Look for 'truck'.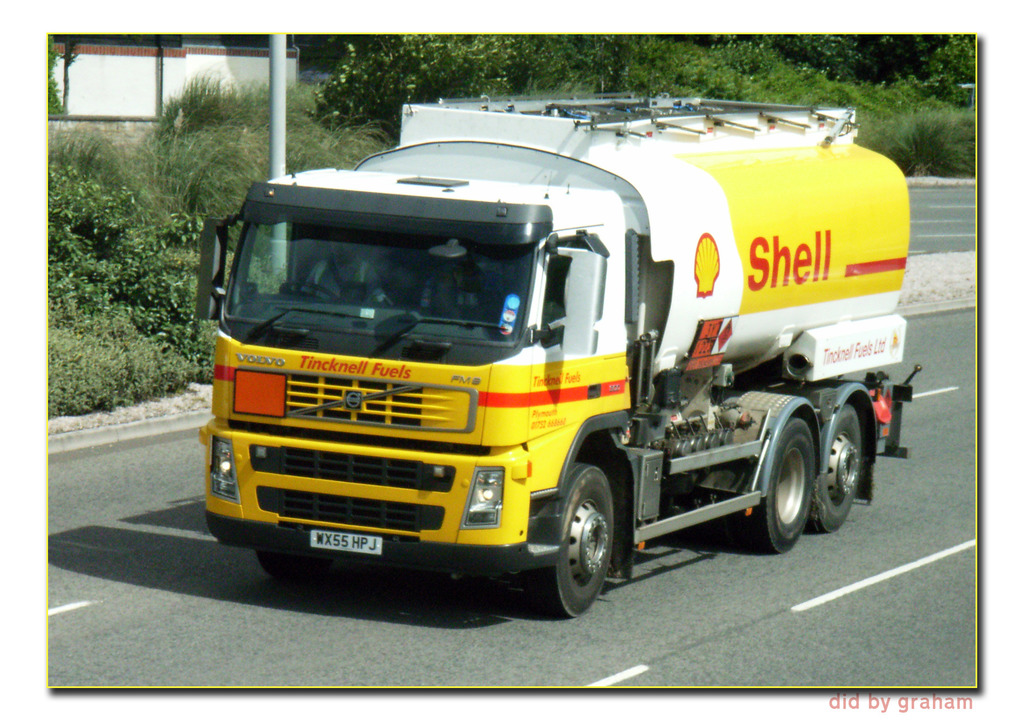
Found: [191, 85, 922, 619].
